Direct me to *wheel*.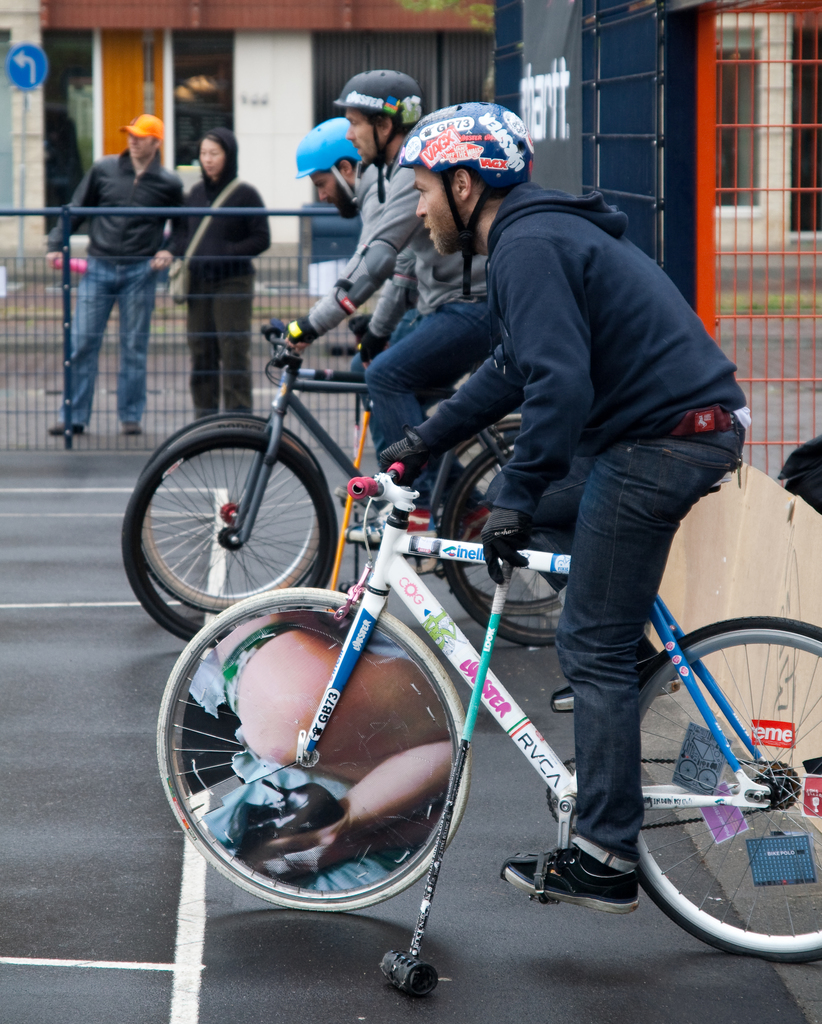
Direction: x1=446, y1=417, x2=571, y2=620.
